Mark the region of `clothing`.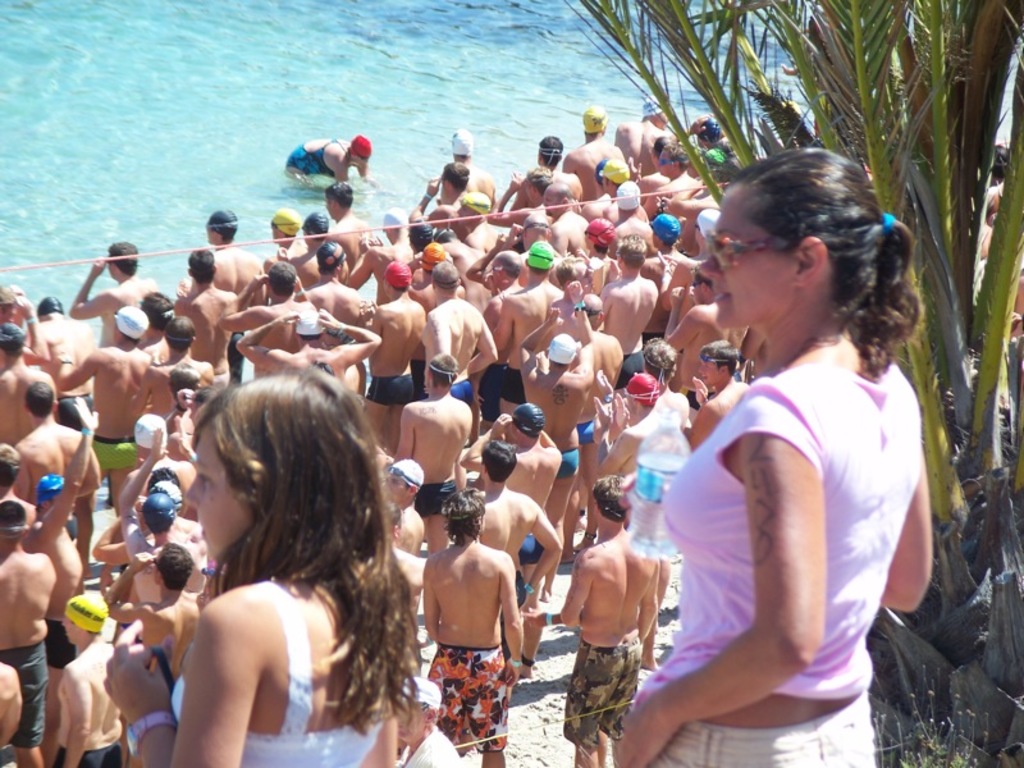
Region: 645, 324, 667, 351.
